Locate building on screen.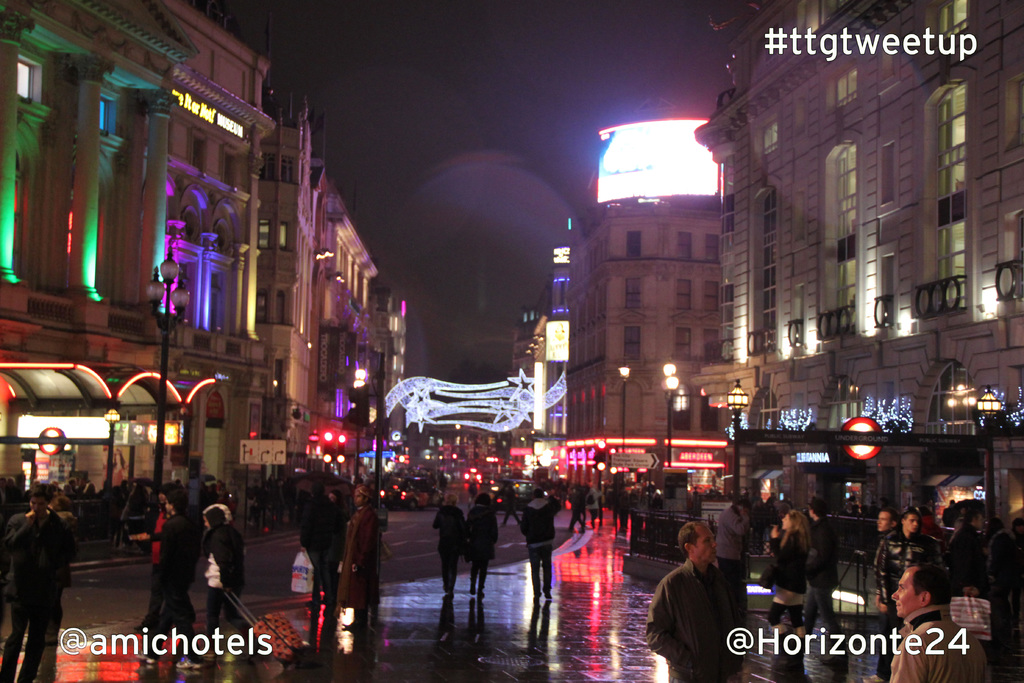
On screen at box(381, 302, 409, 469).
